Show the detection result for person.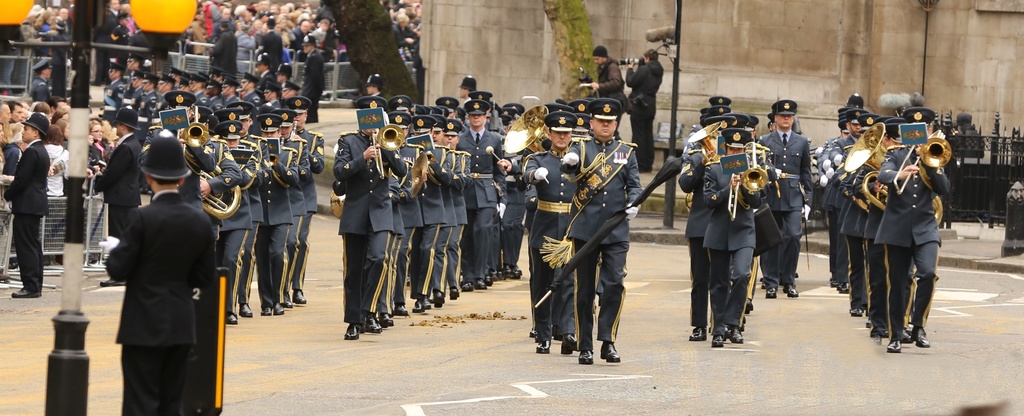
[x1=252, y1=113, x2=288, y2=319].
